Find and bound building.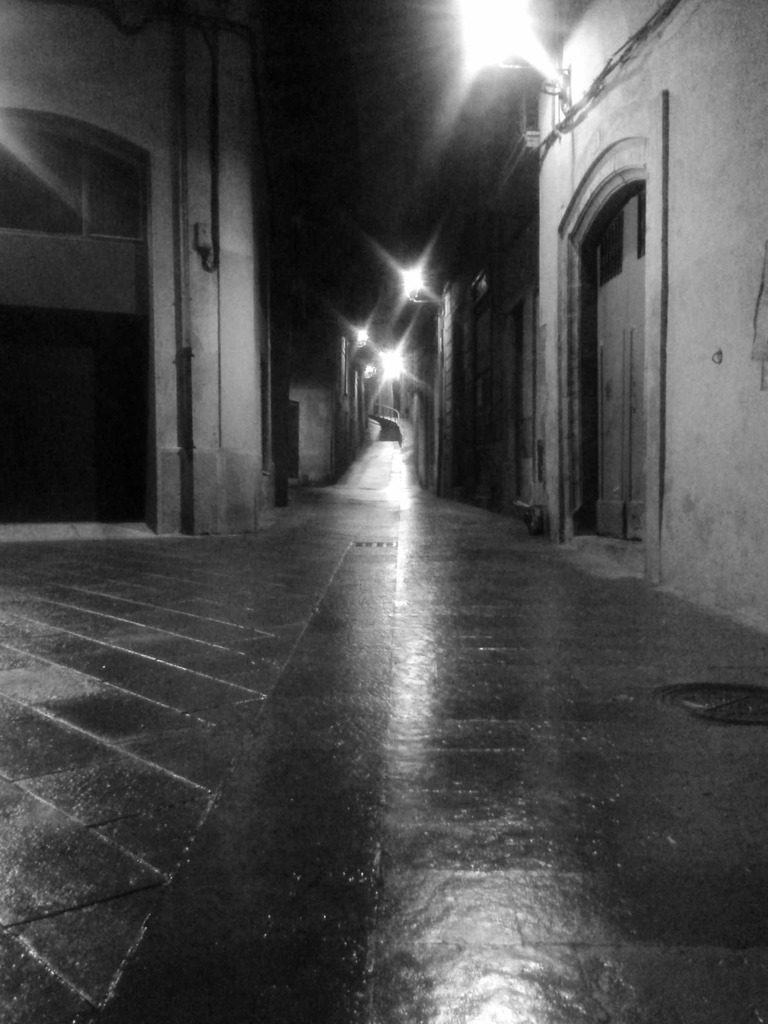
Bound: rect(425, 52, 546, 517).
